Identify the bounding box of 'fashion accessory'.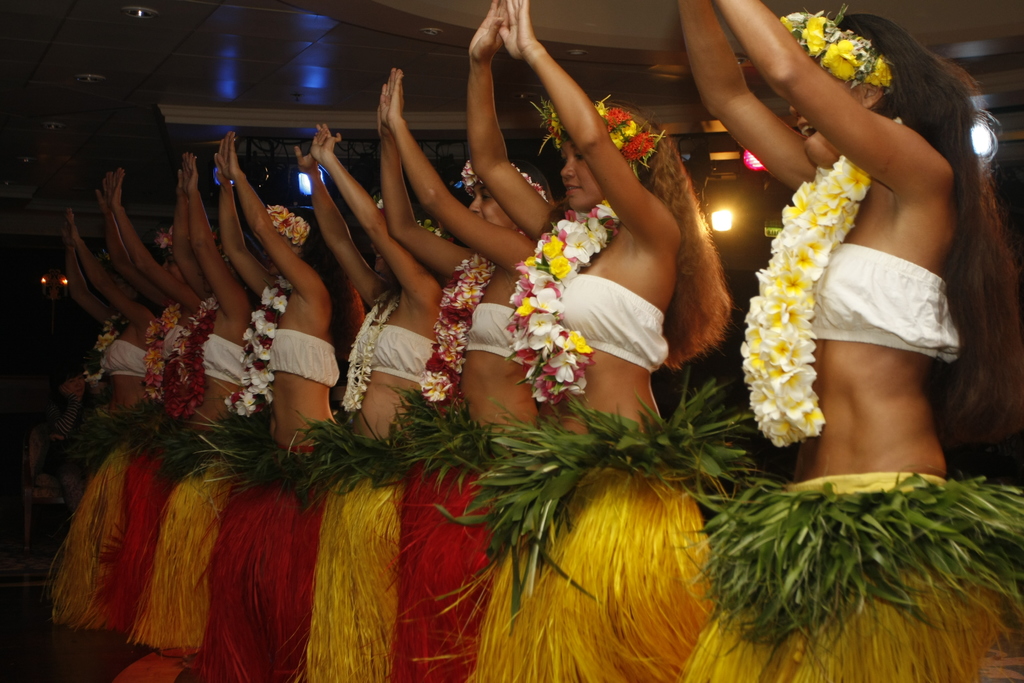
detection(269, 202, 305, 254).
